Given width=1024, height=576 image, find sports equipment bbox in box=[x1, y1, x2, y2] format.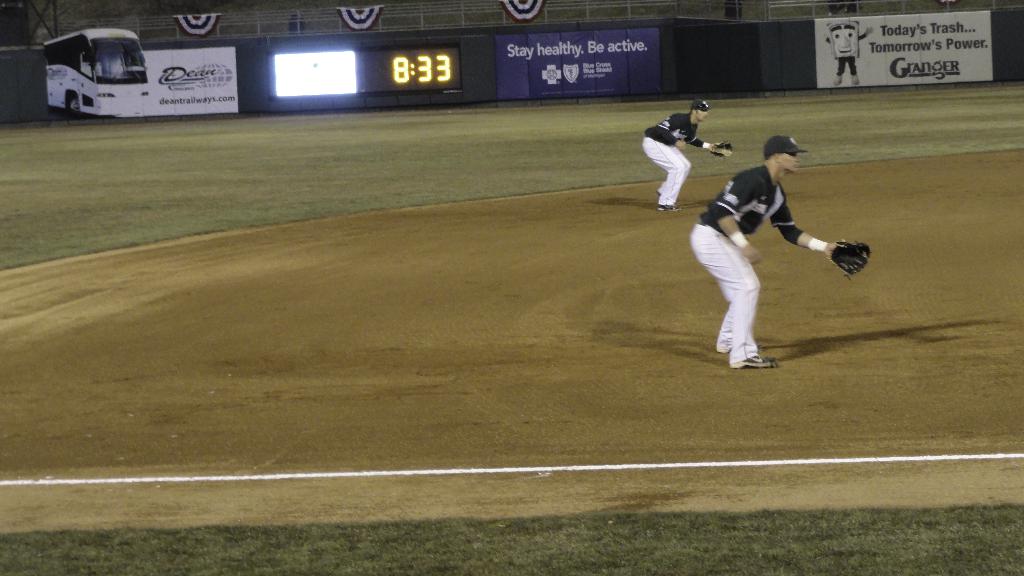
box=[705, 141, 737, 165].
